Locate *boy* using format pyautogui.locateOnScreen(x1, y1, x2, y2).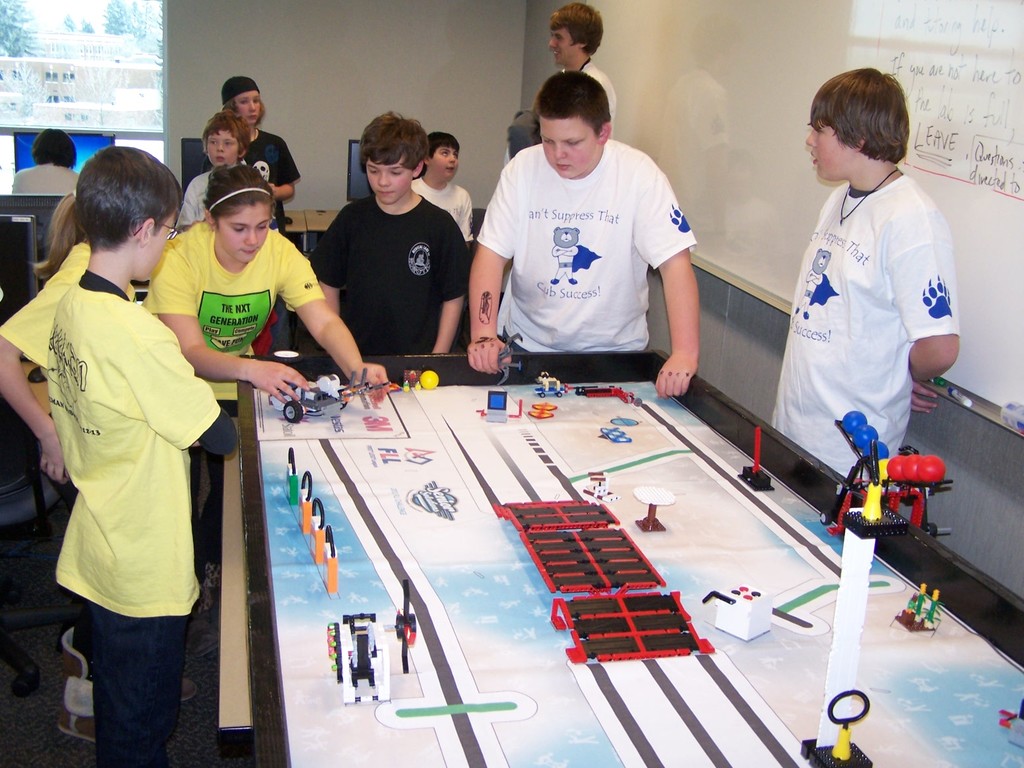
pyautogui.locateOnScreen(469, 66, 695, 399).
